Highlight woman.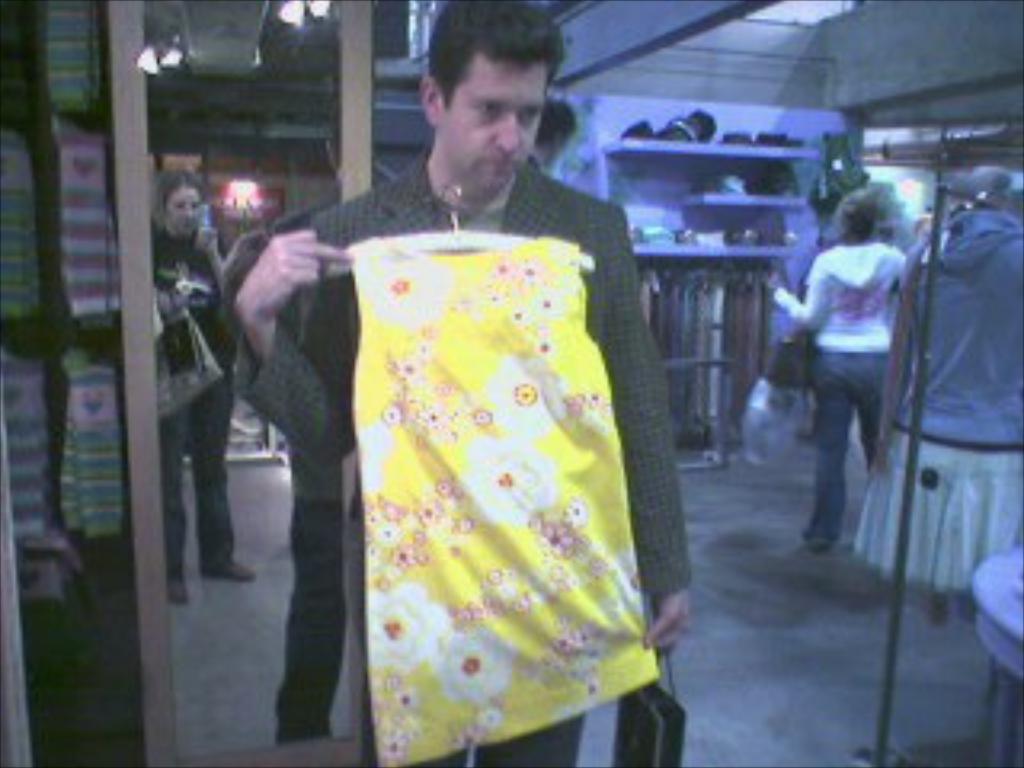
Highlighted region: (left=774, top=202, right=902, bottom=576).
